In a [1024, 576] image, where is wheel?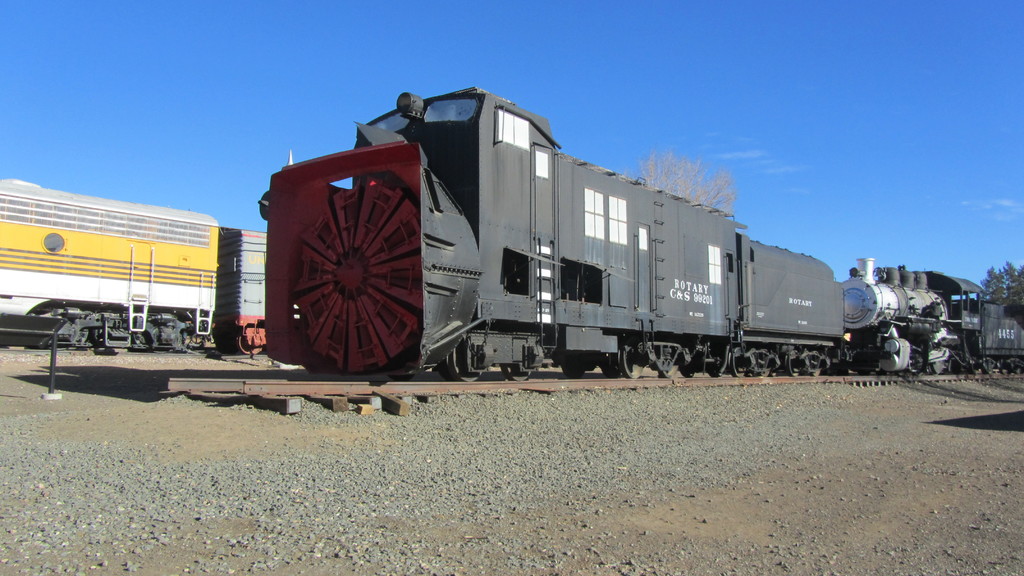
(239, 333, 262, 353).
